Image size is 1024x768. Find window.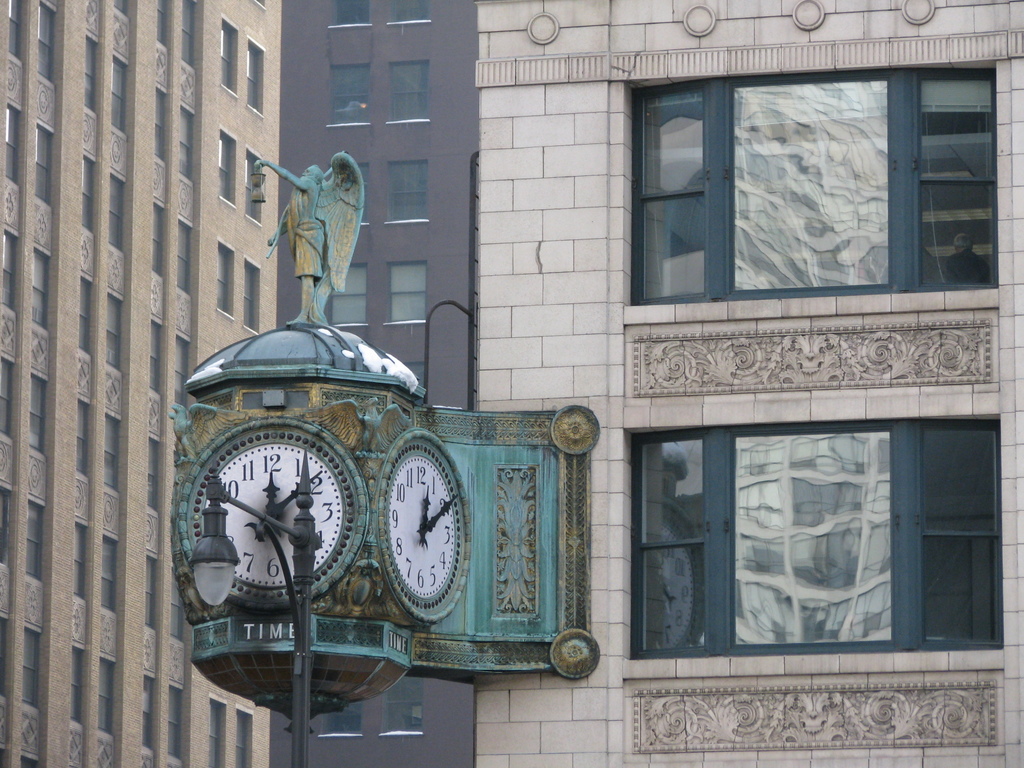
358, 160, 372, 230.
